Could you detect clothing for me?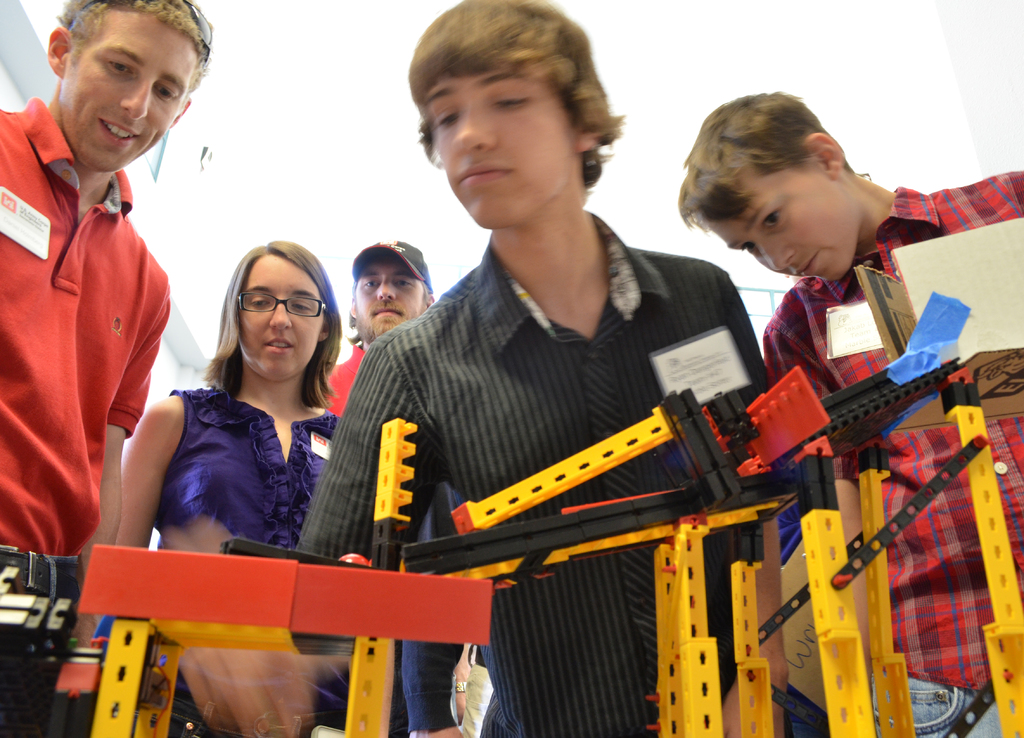
Detection result: detection(148, 380, 348, 737).
